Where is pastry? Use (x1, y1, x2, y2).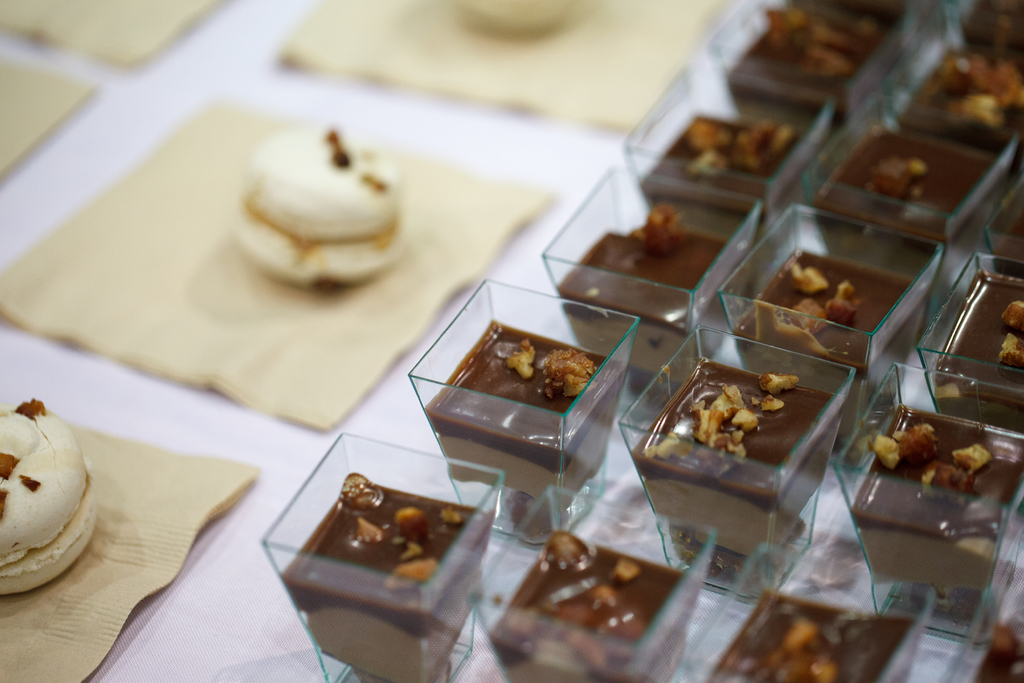
(262, 438, 492, 682).
